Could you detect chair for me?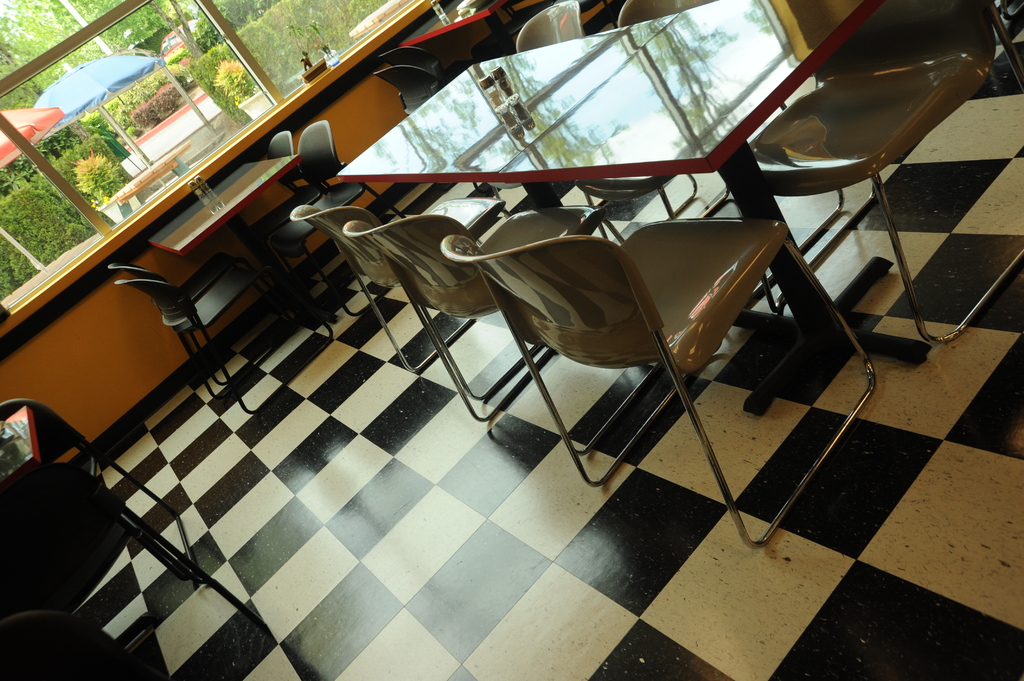
Detection result: box=[741, 0, 1012, 341].
